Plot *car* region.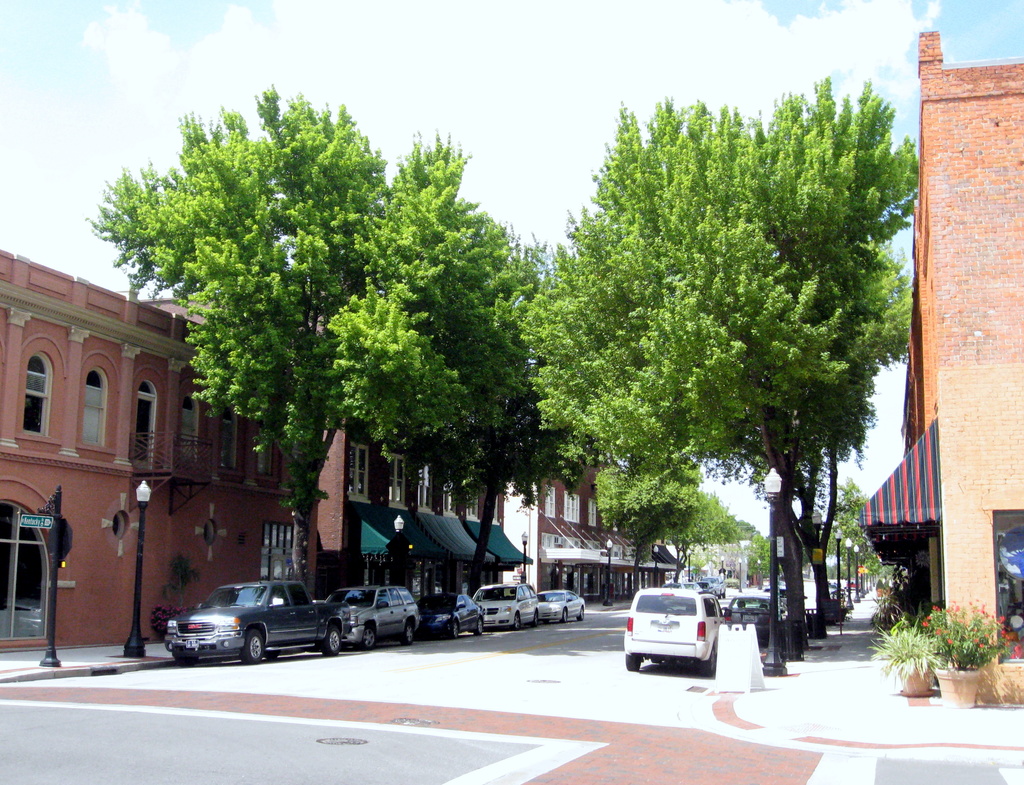
Plotted at x1=417, y1=587, x2=488, y2=633.
